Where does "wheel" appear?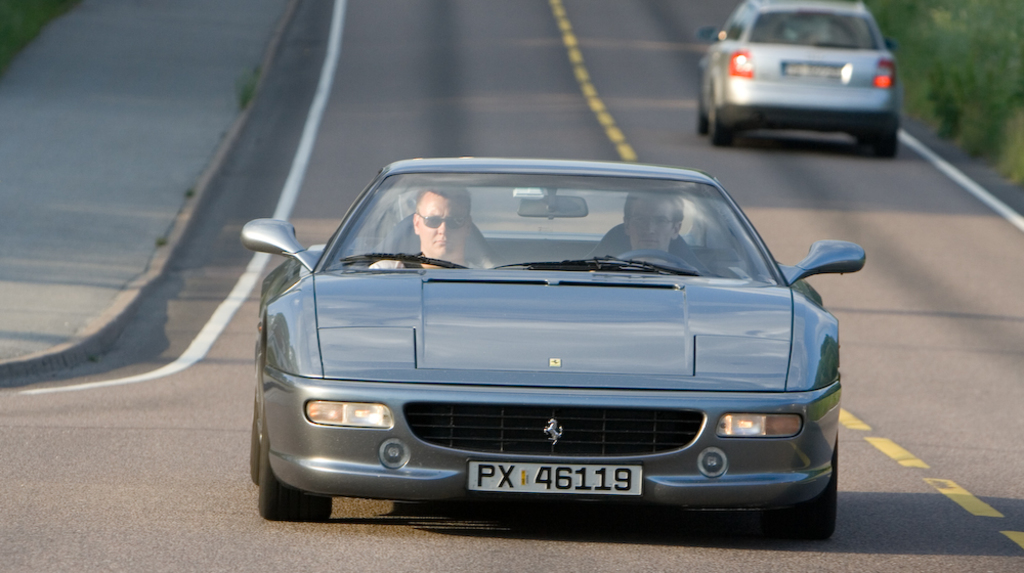
Appears at Rect(707, 99, 729, 148).
